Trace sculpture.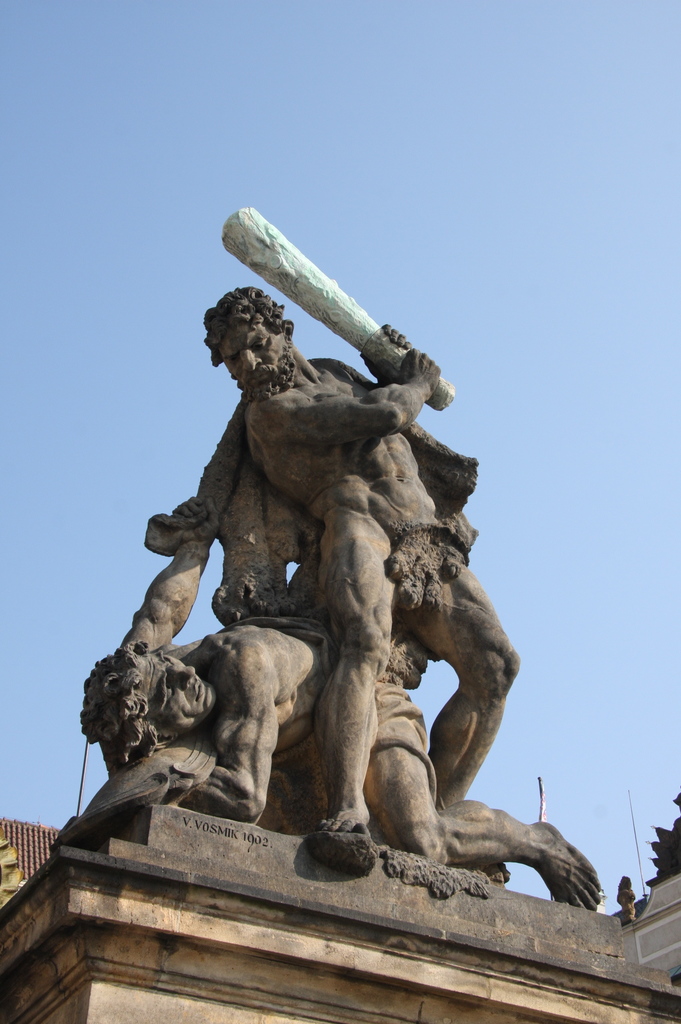
Traced to <bbox>35, 196, 629, 972</bbox>.
